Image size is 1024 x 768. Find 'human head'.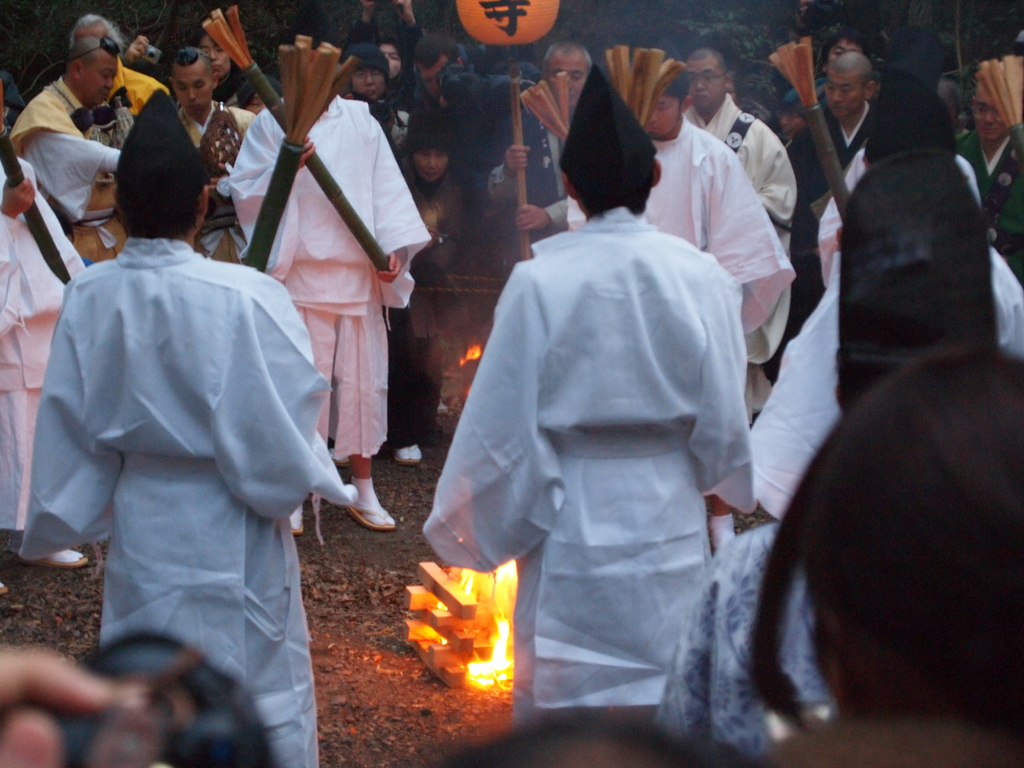
809,347,1023,736.
